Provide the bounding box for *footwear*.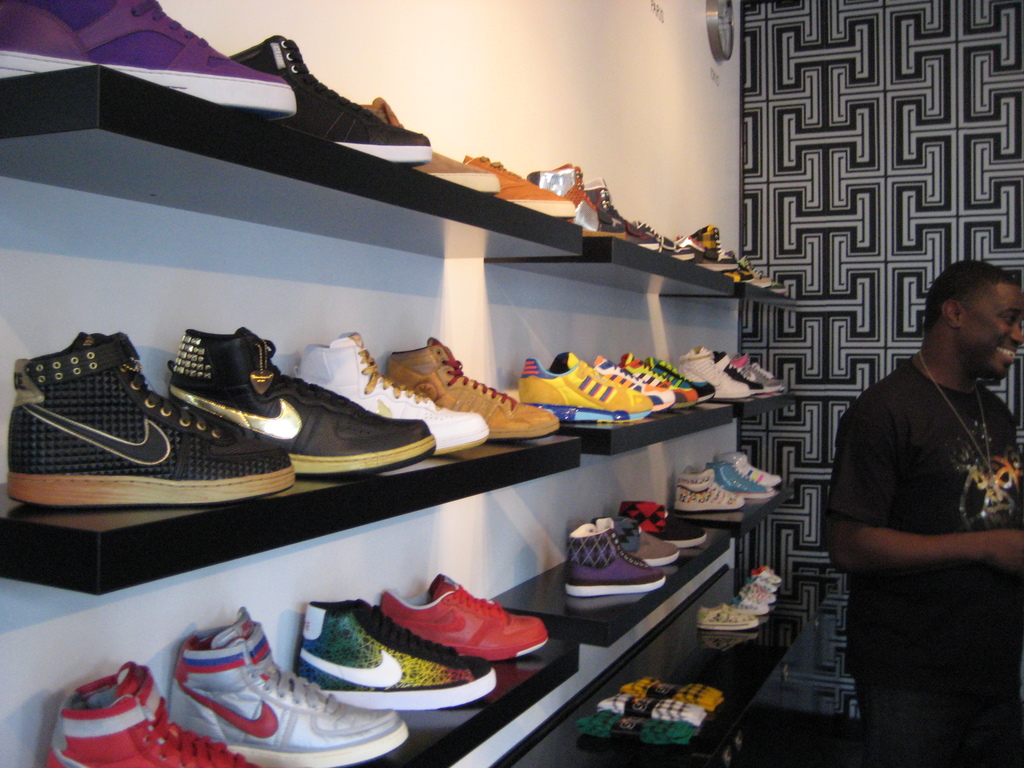
region(235, 28, 422, 150).
